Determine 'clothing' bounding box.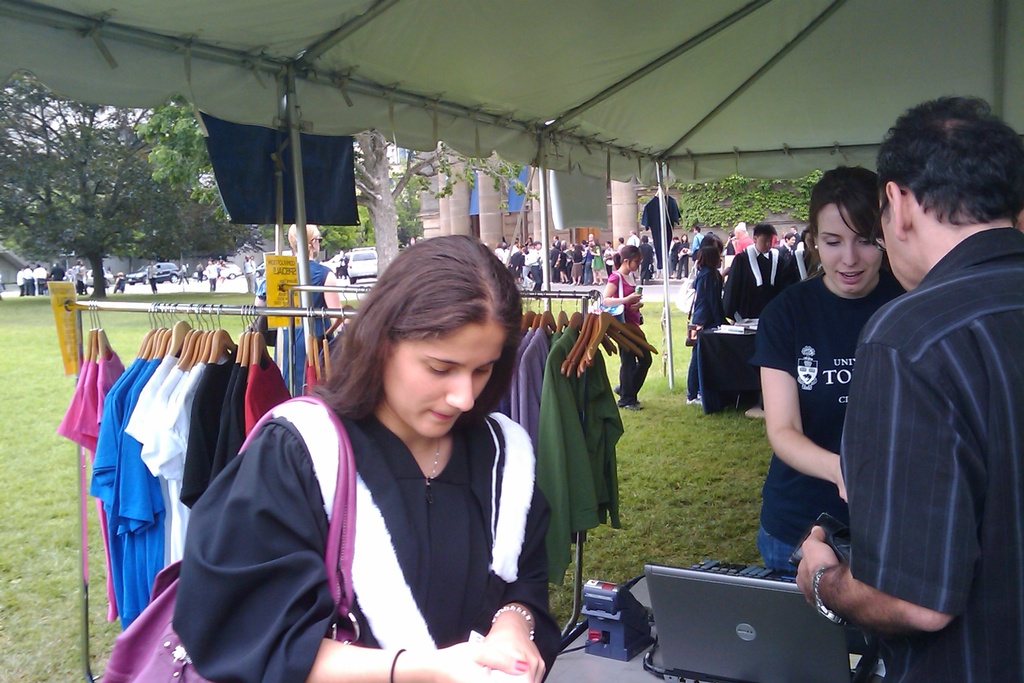
Determined: {"x1": 722, "y1": 248, "x2": 790, "y2": 318}.
